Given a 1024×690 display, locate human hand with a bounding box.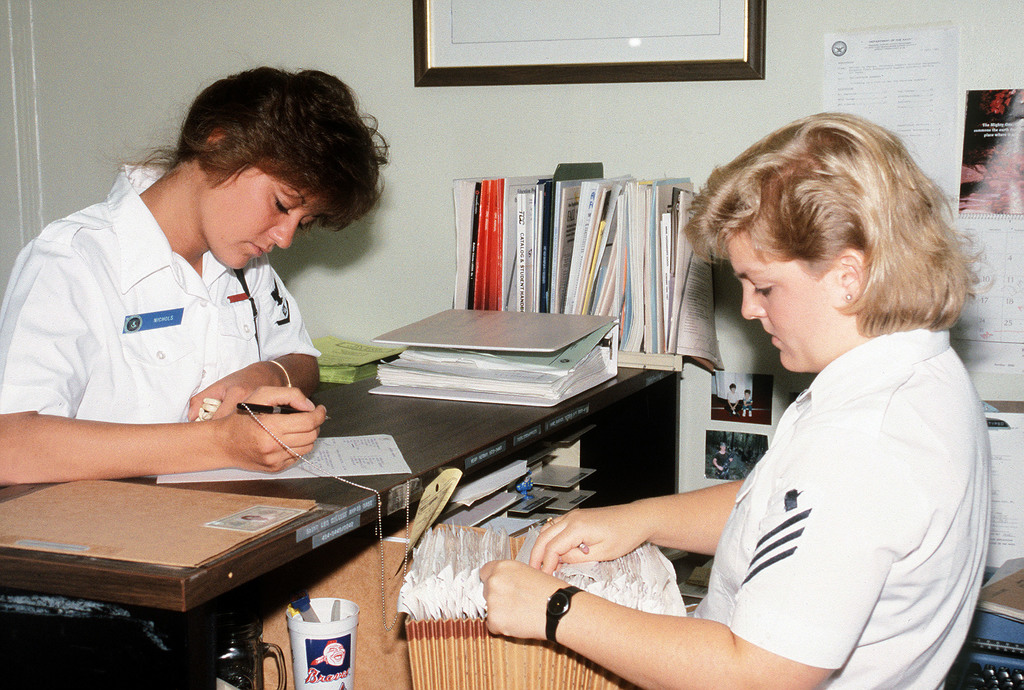
Located: {"x1": 474, "y1": 550, "x2": 570, "y2": 647}.
